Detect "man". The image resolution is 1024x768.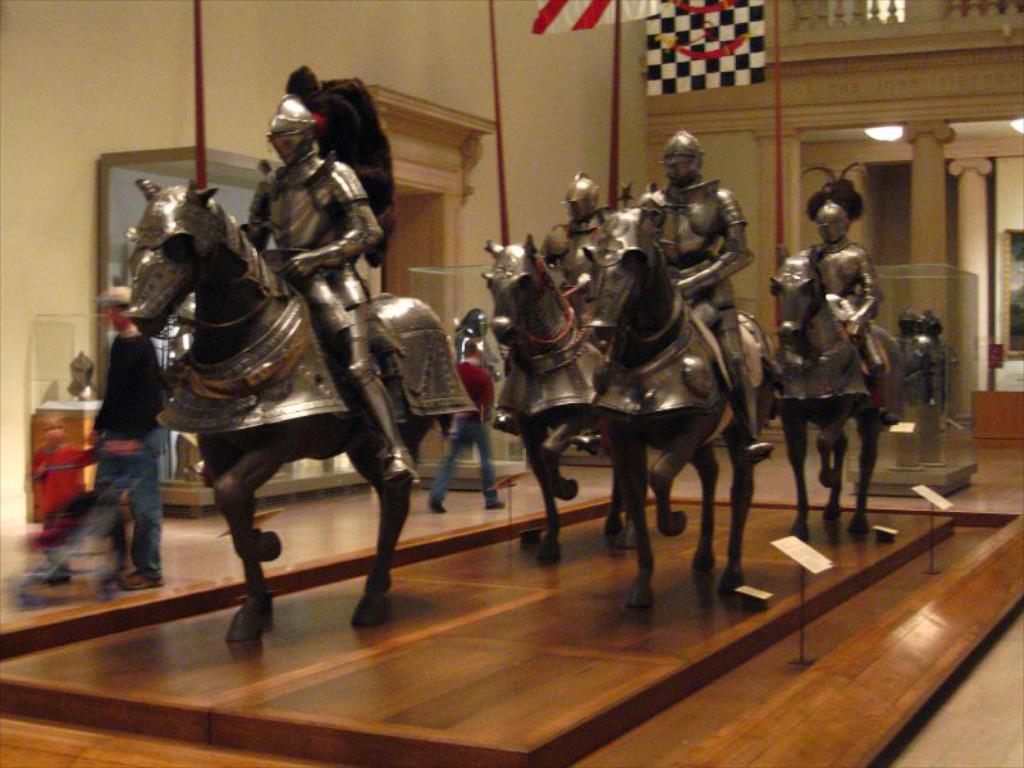
[792,202,906,430].
